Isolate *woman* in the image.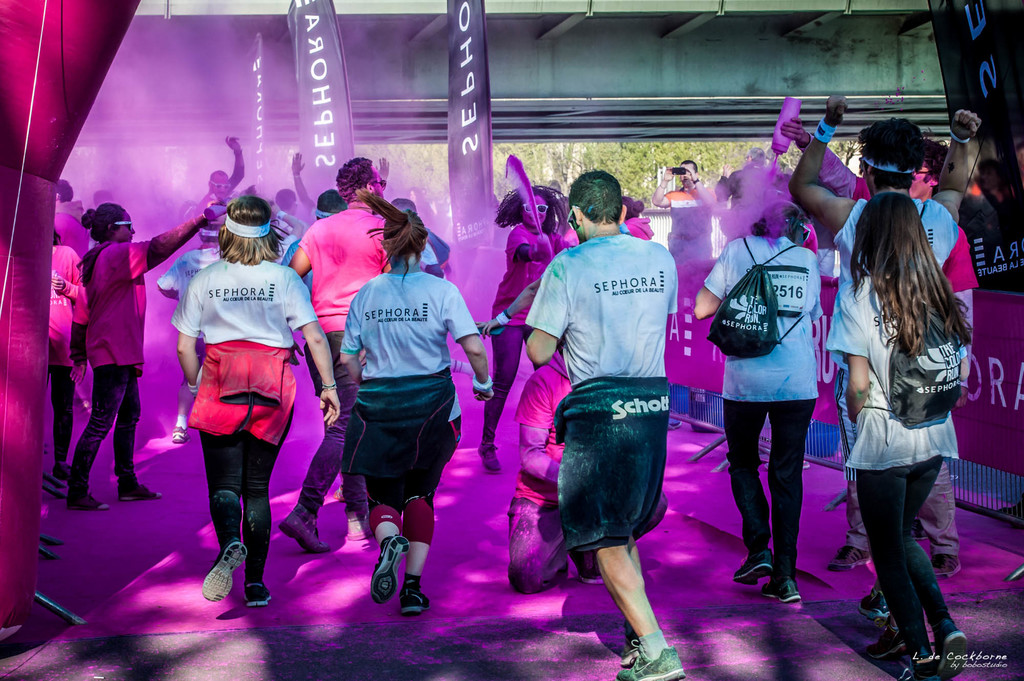
Isolated region: left=337, top=189, right=497, bottom=616.
